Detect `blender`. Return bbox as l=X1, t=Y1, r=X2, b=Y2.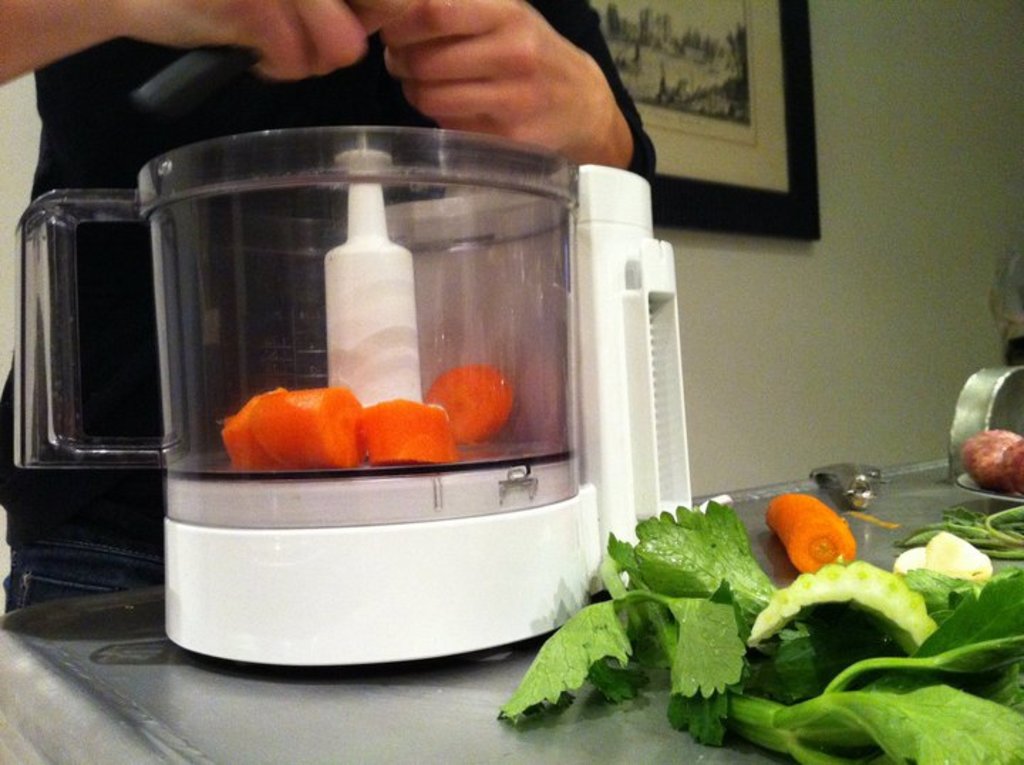
l=13, t=129, r=697, b=670.
